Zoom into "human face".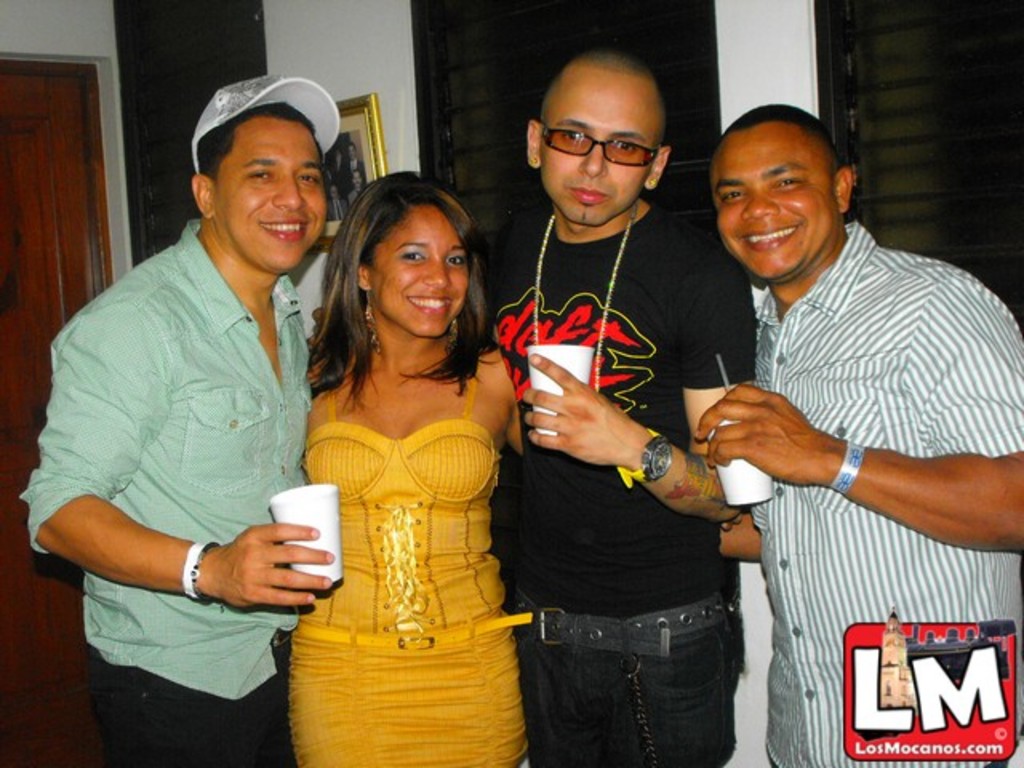
Zoom target: 211, 118, 326, 277.
